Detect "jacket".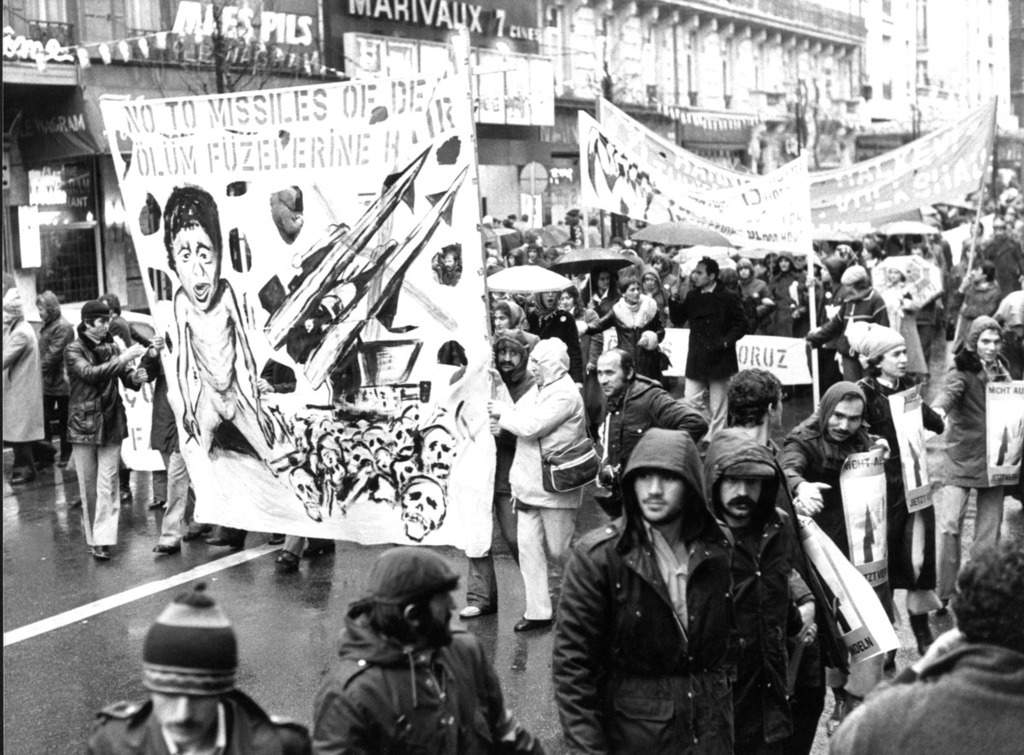
Detected at Rect(783, 380, 887, 559).
